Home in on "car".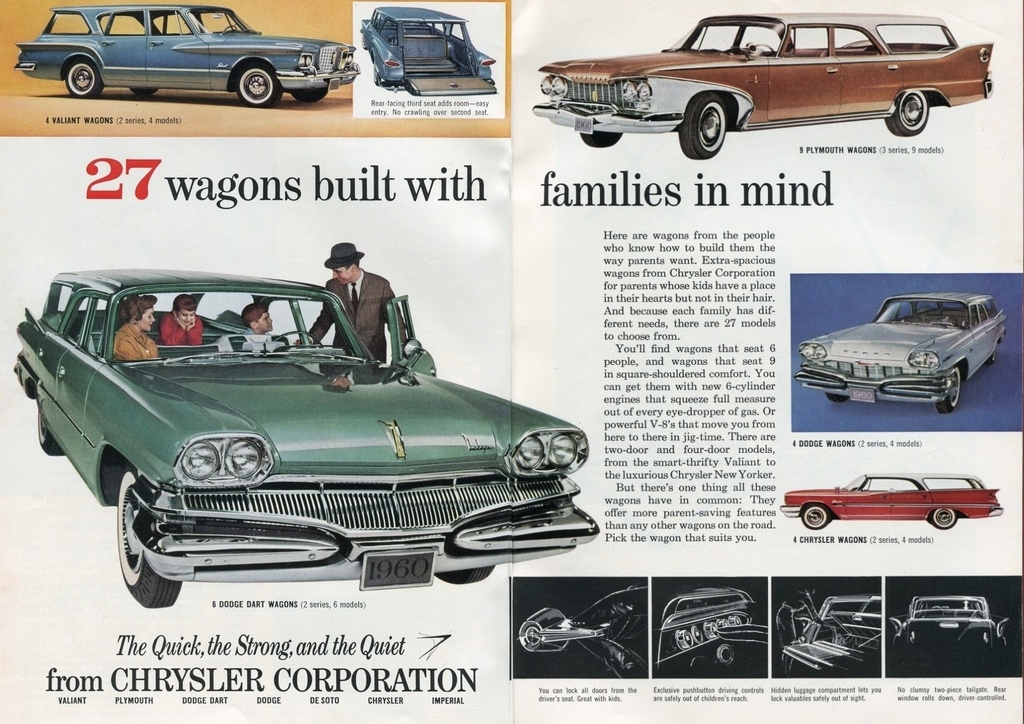
Homed in at [650,582,769,679].
